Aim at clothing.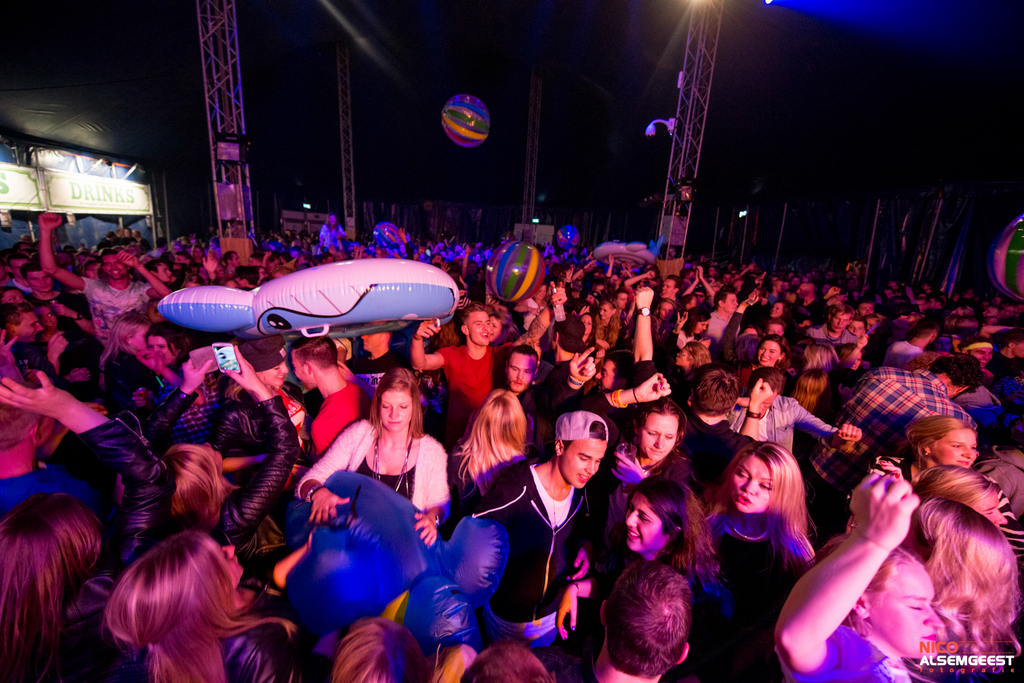
Aimed at bbox(604, 455, 672, 545).
